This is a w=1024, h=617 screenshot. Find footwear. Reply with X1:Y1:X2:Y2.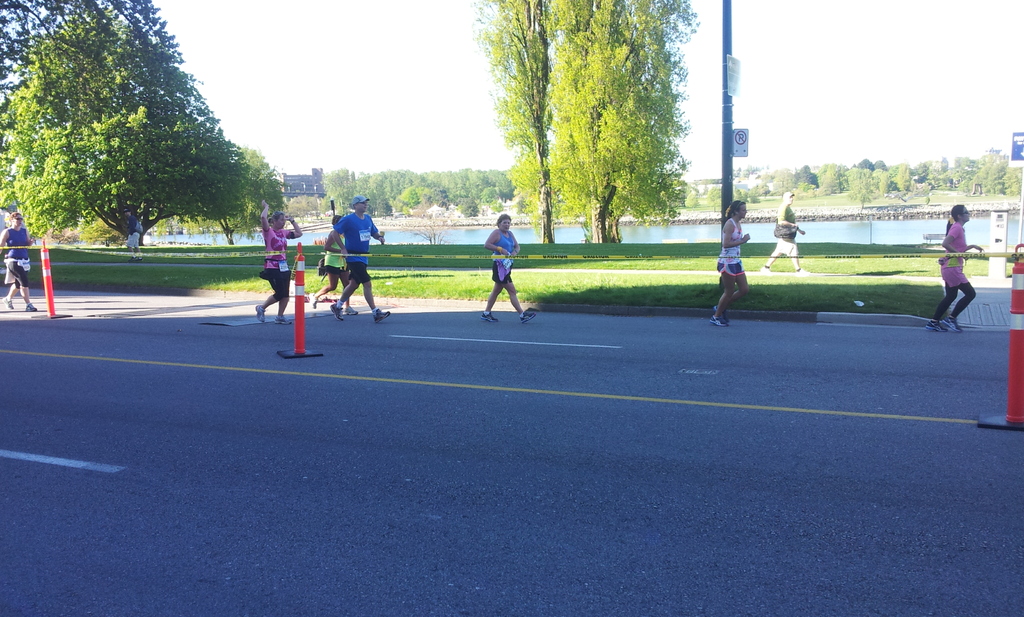
795:267:812:276.
